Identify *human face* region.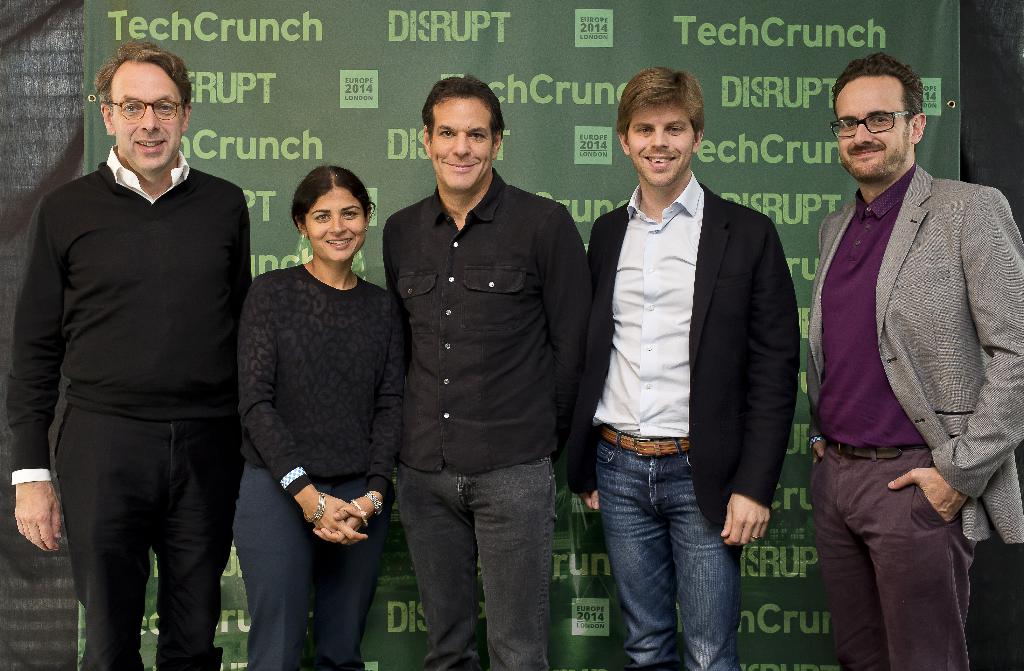
Region: [x1=429, y1=97, x2=492, y2=191].
